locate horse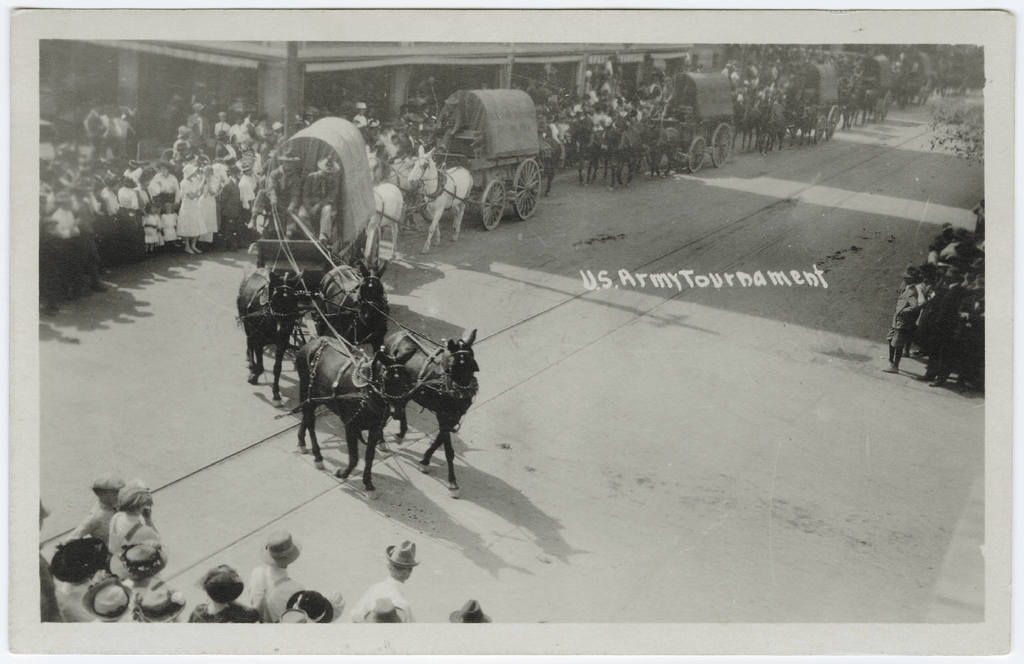
crop(369, 150, 419, 227)
